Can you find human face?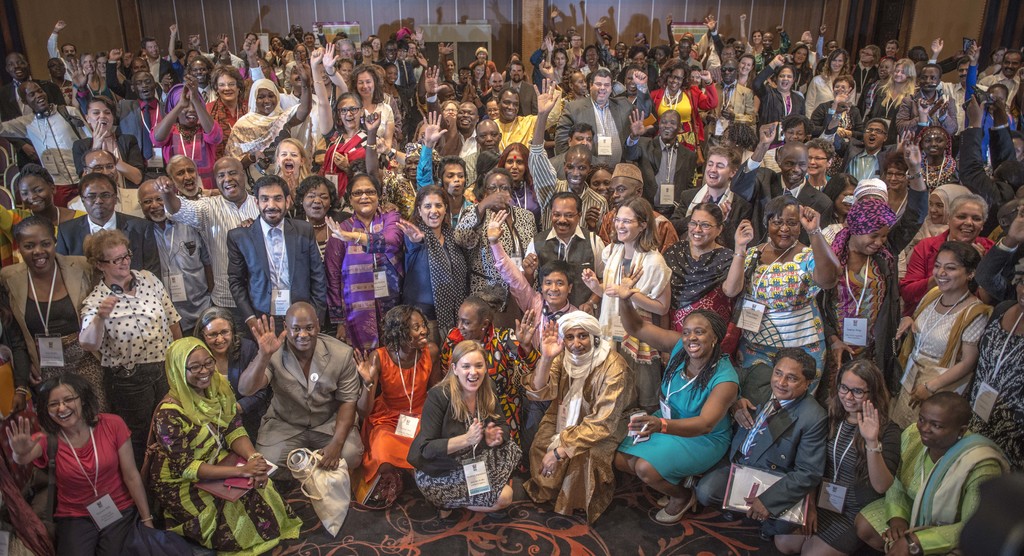
Yes, bounding box: [918,404,952,448].
